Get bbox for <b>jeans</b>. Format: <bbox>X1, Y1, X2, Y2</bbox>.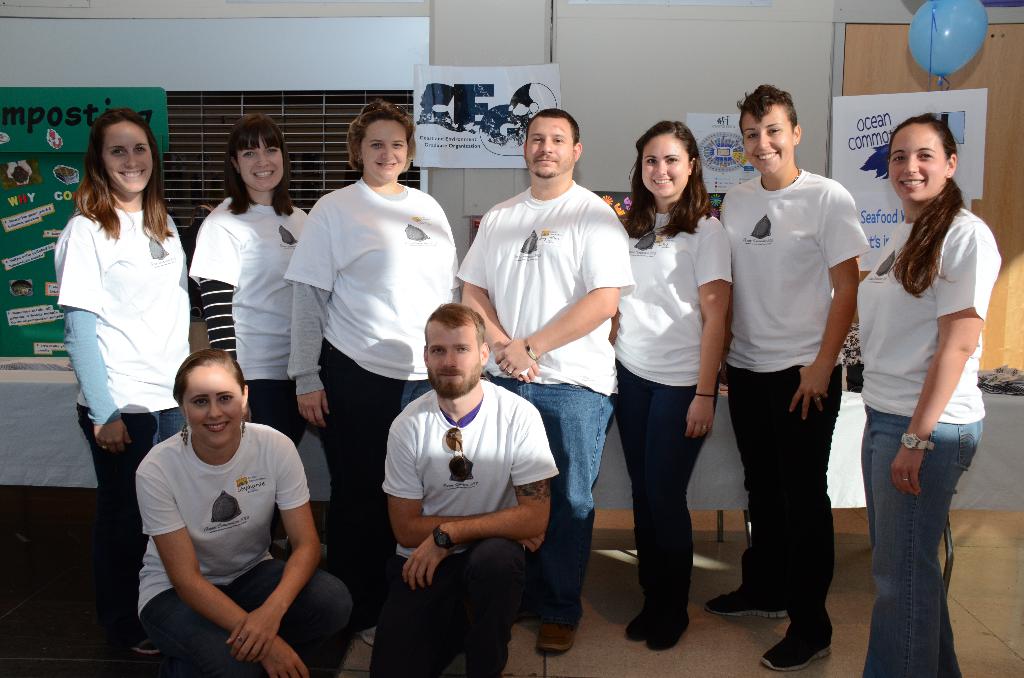
<bbox>136, 554, 351, 677</bbox>.
